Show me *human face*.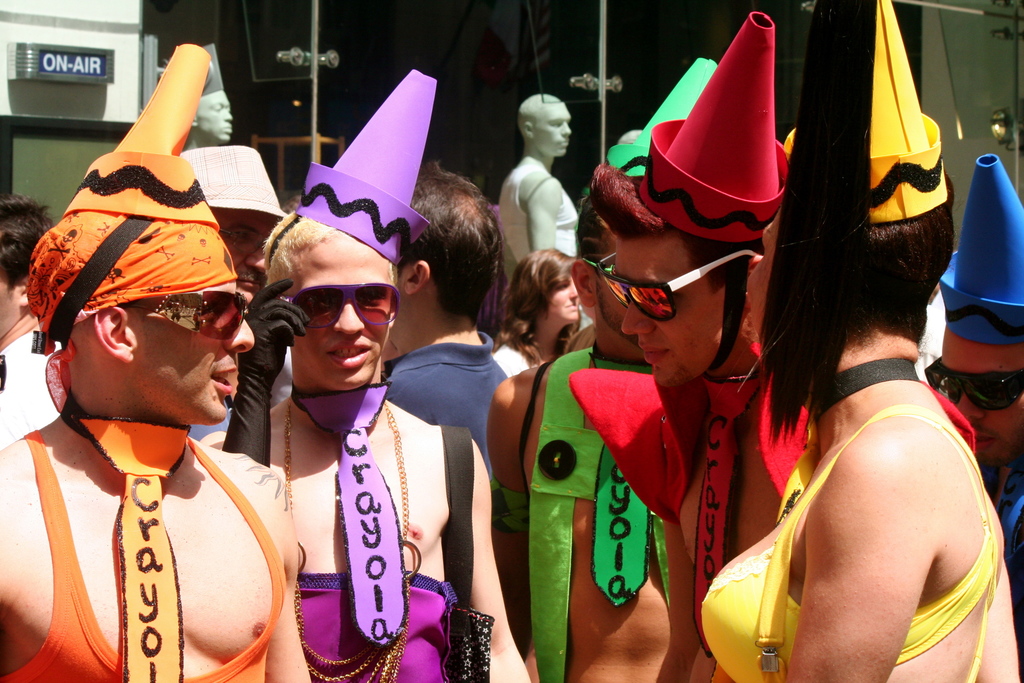
*human face* is here: box=[745, 199, 792, 339].
